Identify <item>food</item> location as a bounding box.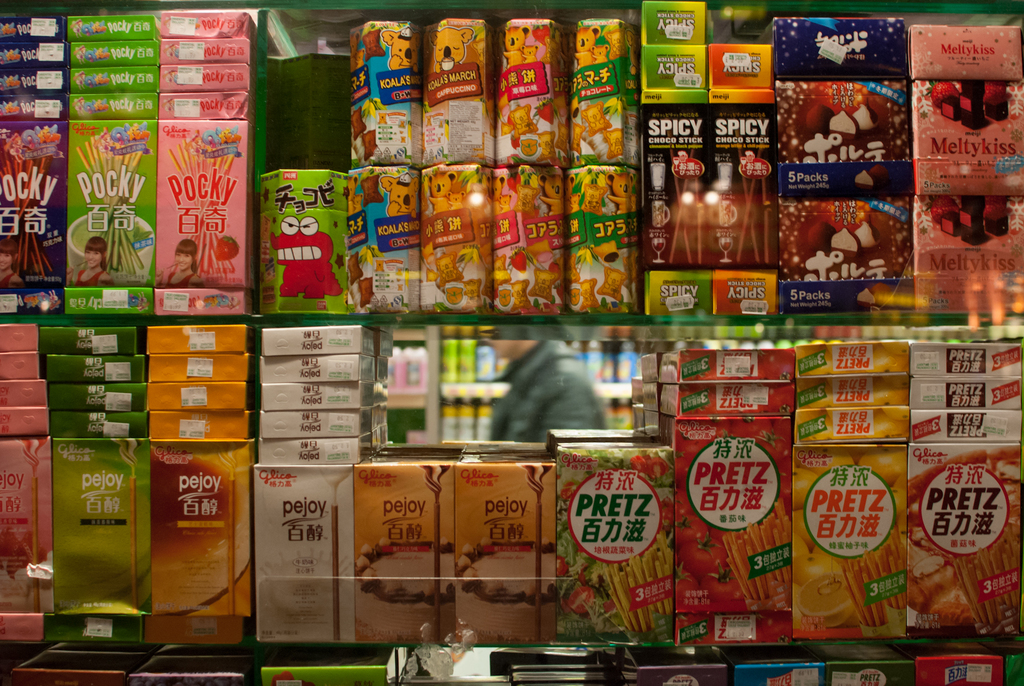
[840, 532, 908, 624].
